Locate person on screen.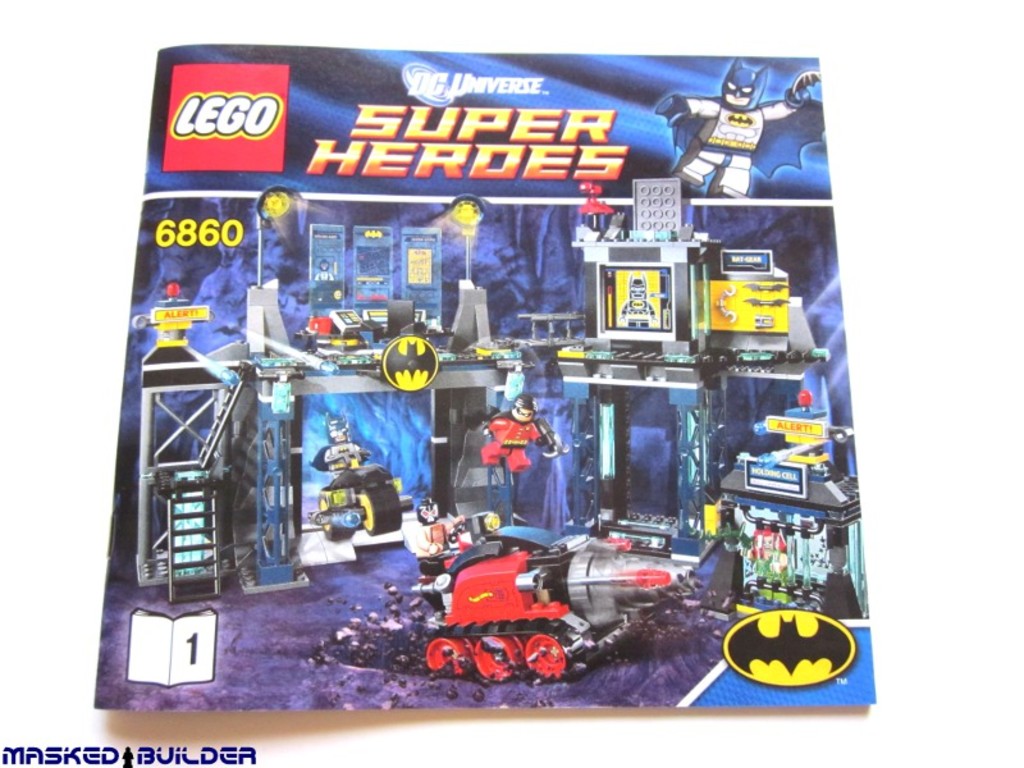
On screen at (x1=316, y1=260, x2=333, y2=279).
